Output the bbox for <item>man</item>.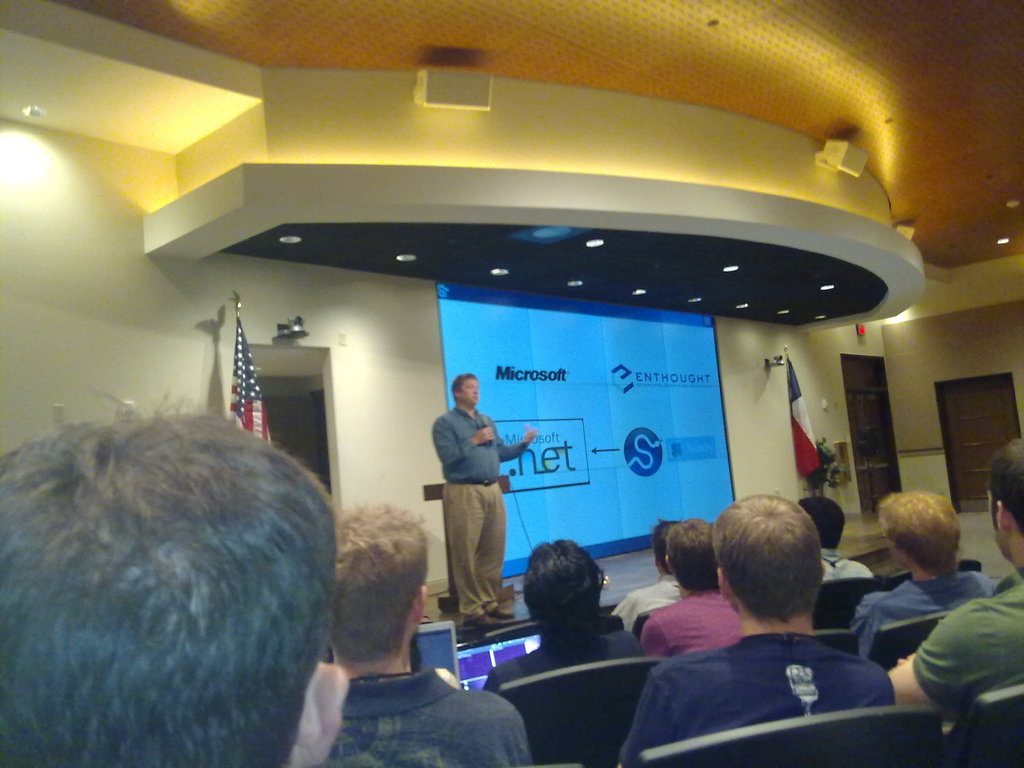
[481, 531, 663, 707].
